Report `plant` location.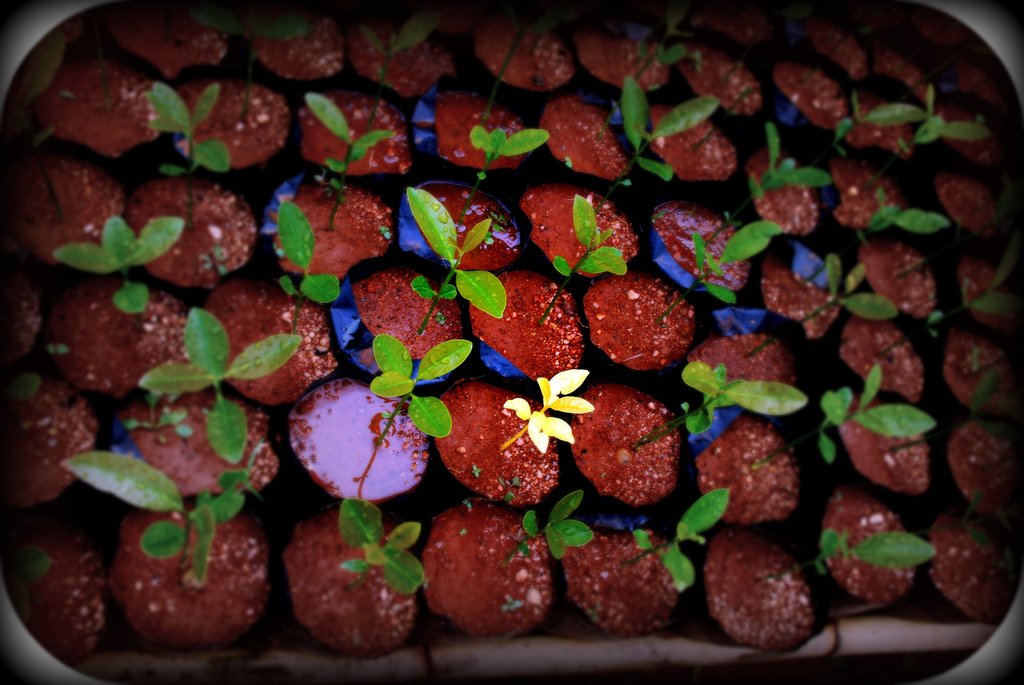
Report: Rect(142, 89, 236, 235).
